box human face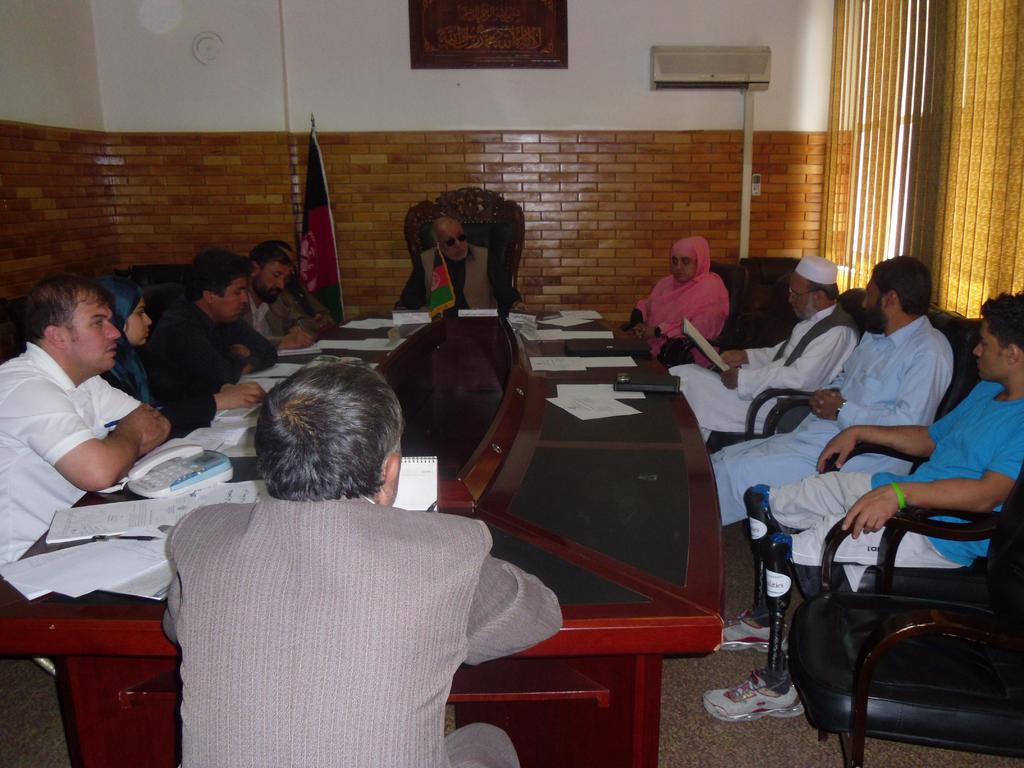
bbox(789, 274, 819, 320)
